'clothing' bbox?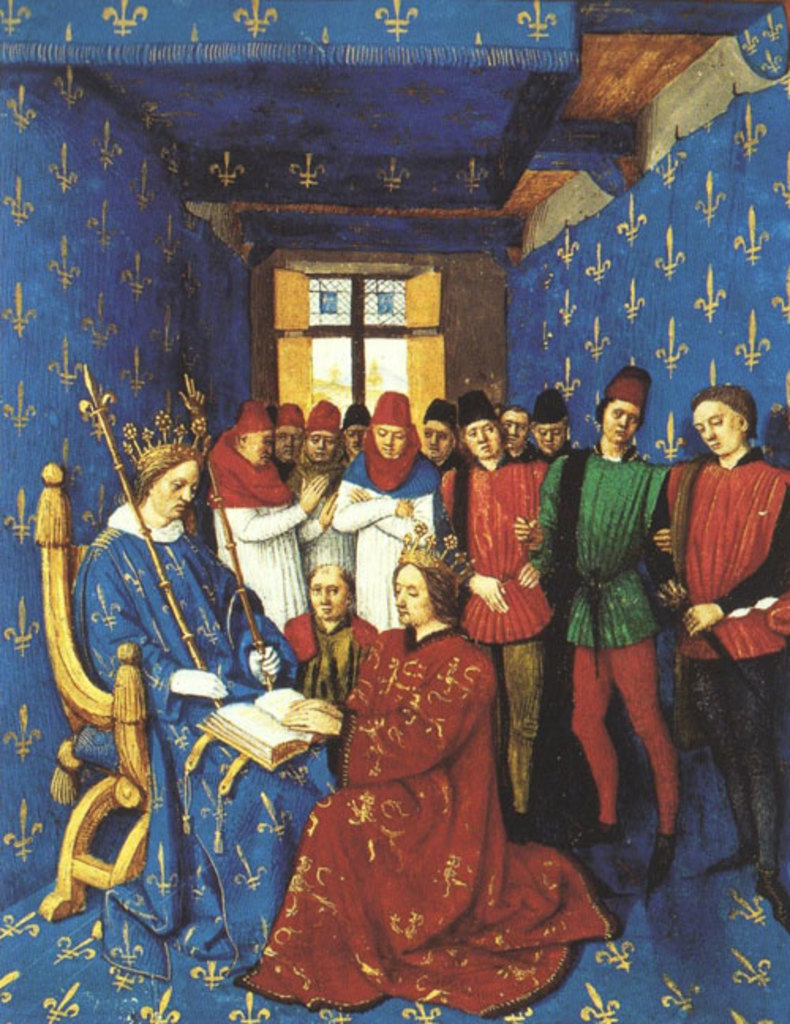
(x1=295, y1=465, x2=359, y2=626)
